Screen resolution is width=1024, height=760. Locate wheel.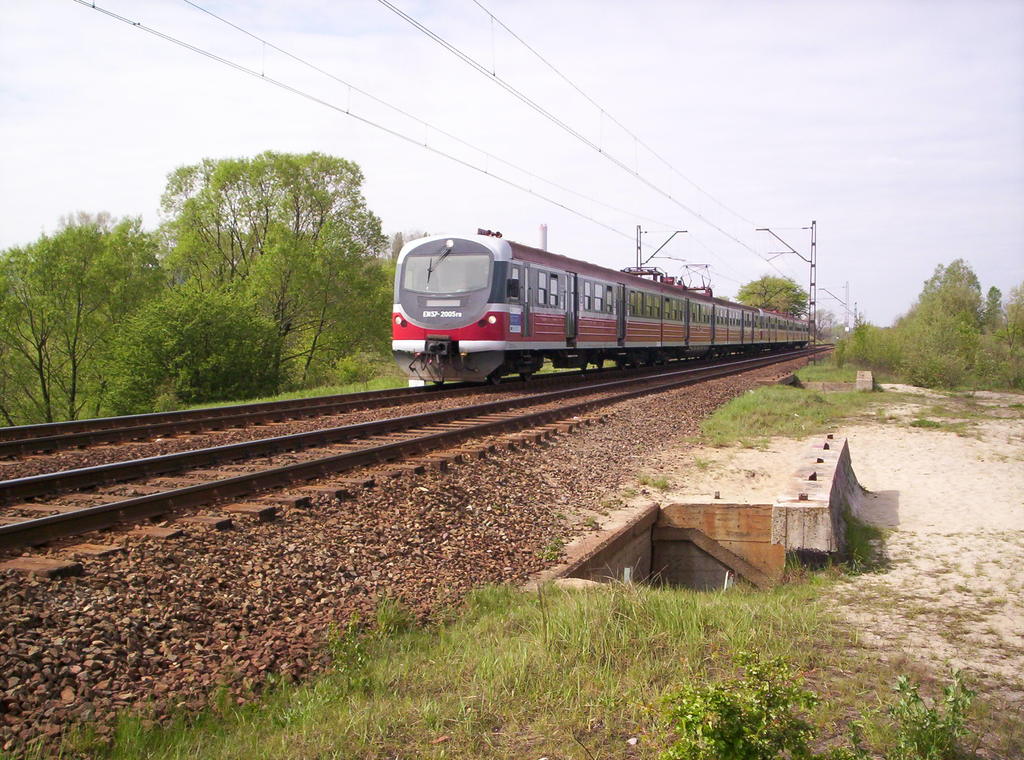
[left=632, top=362, right=641, bottom=371].
